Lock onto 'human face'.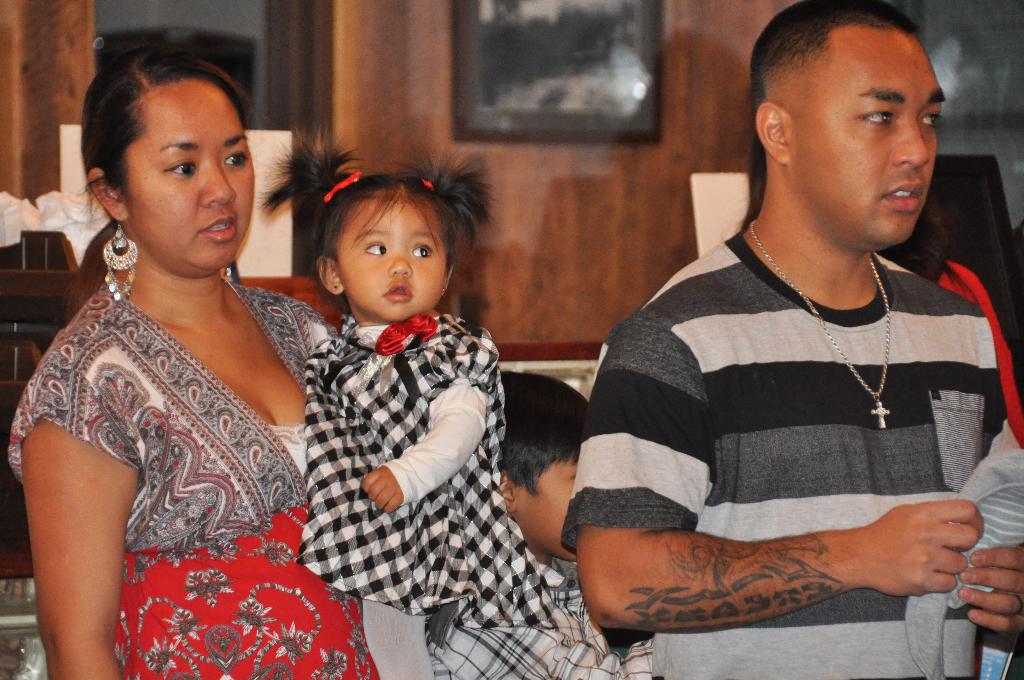
Locked: box(336, 202, 451, 323).
